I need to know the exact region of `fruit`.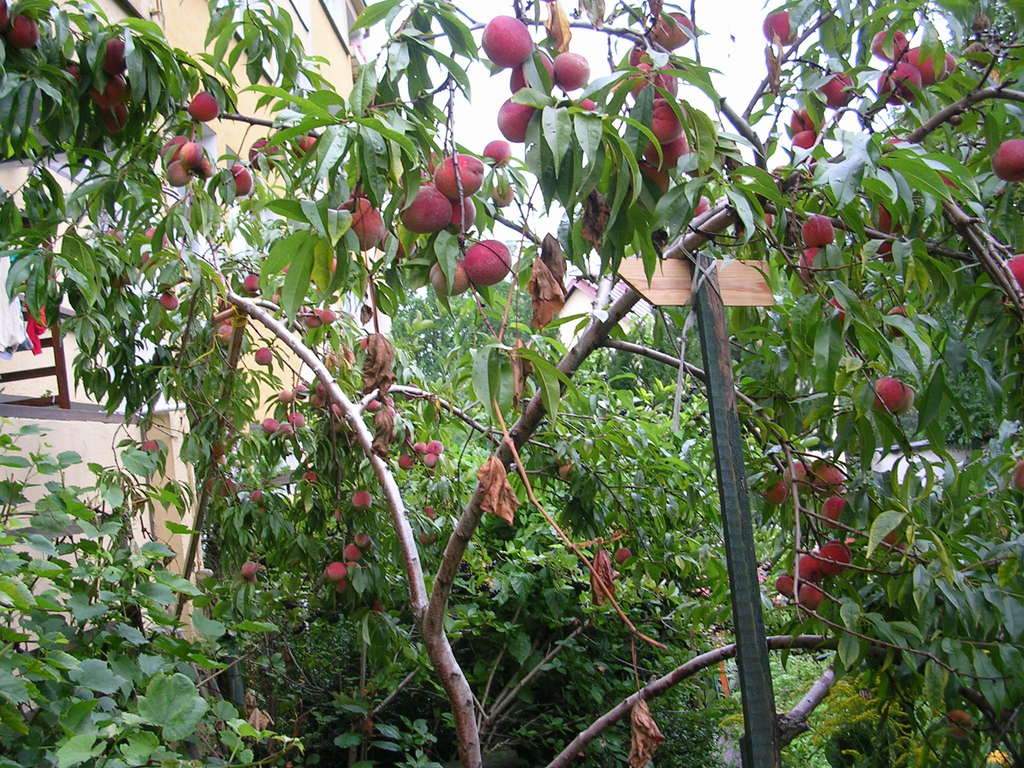
Region: [left=262, top=419, right=282, bottom=433].
